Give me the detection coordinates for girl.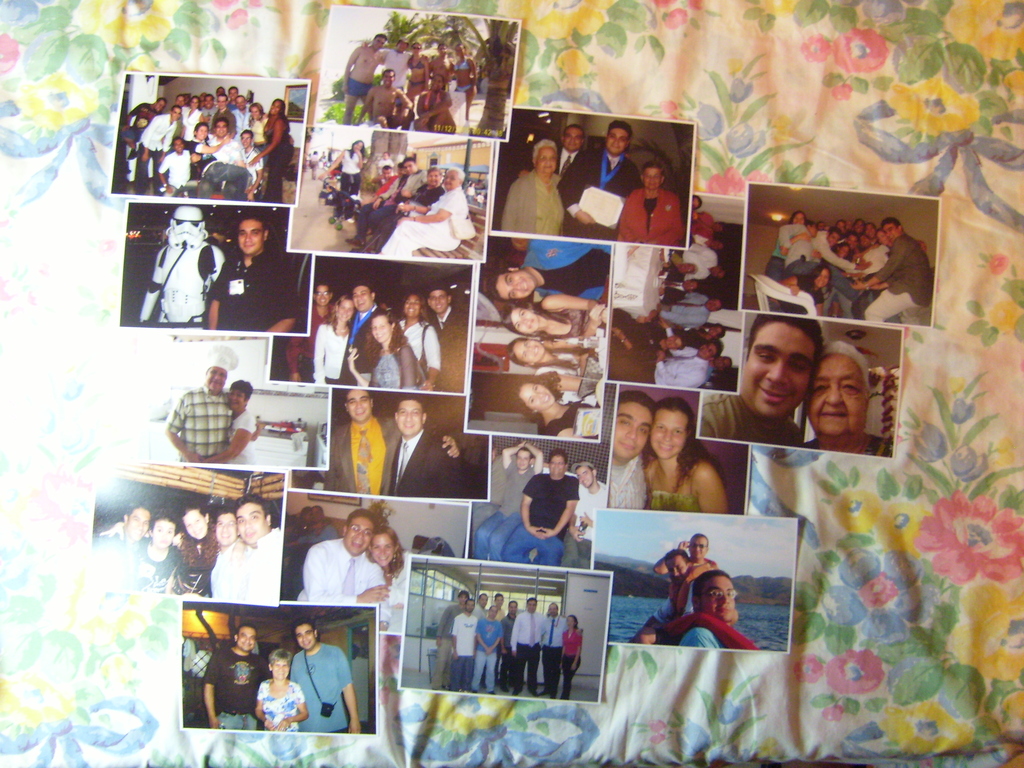
box(764, 211, 809, 280).
